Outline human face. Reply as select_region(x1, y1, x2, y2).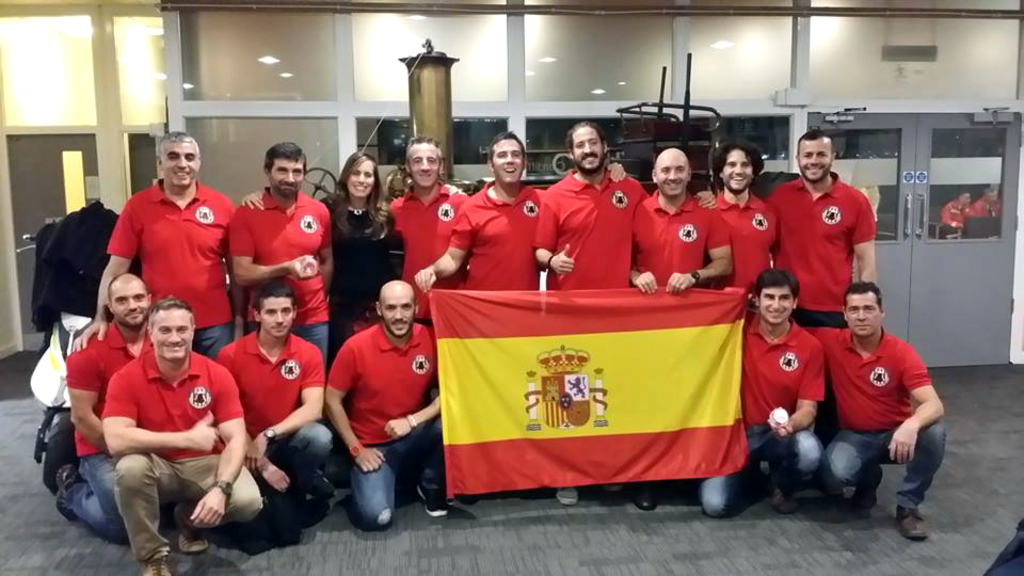
select_region(798, 135, 831, 178).
